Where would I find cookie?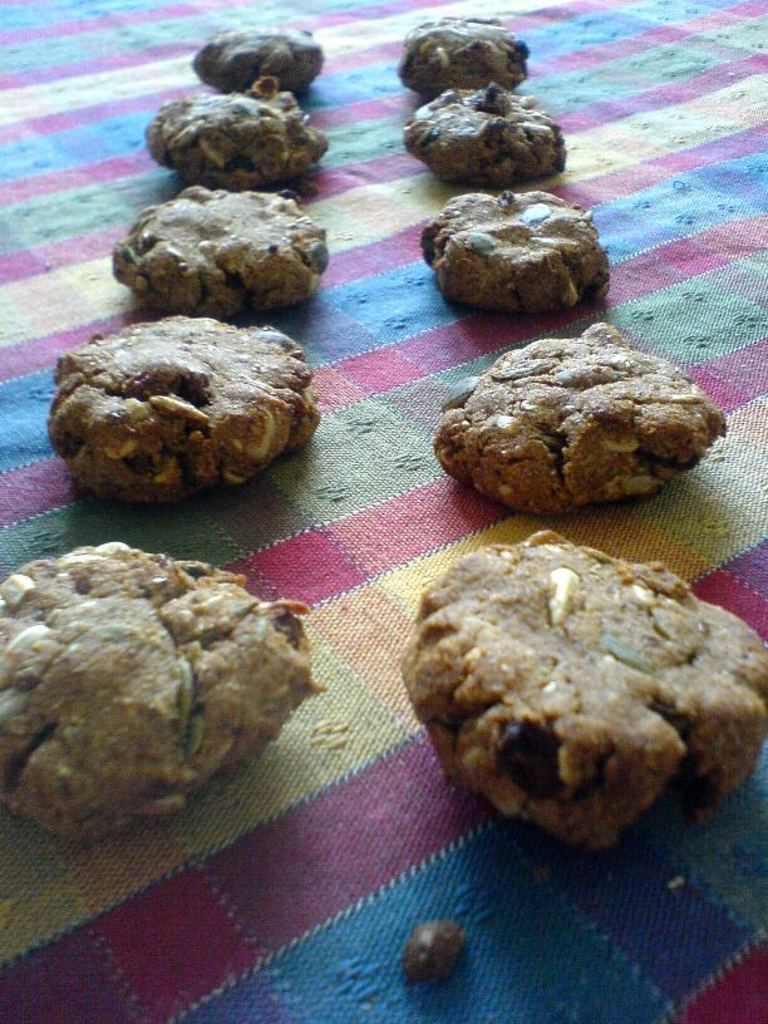
At rect(414, 179, 609, 319).
